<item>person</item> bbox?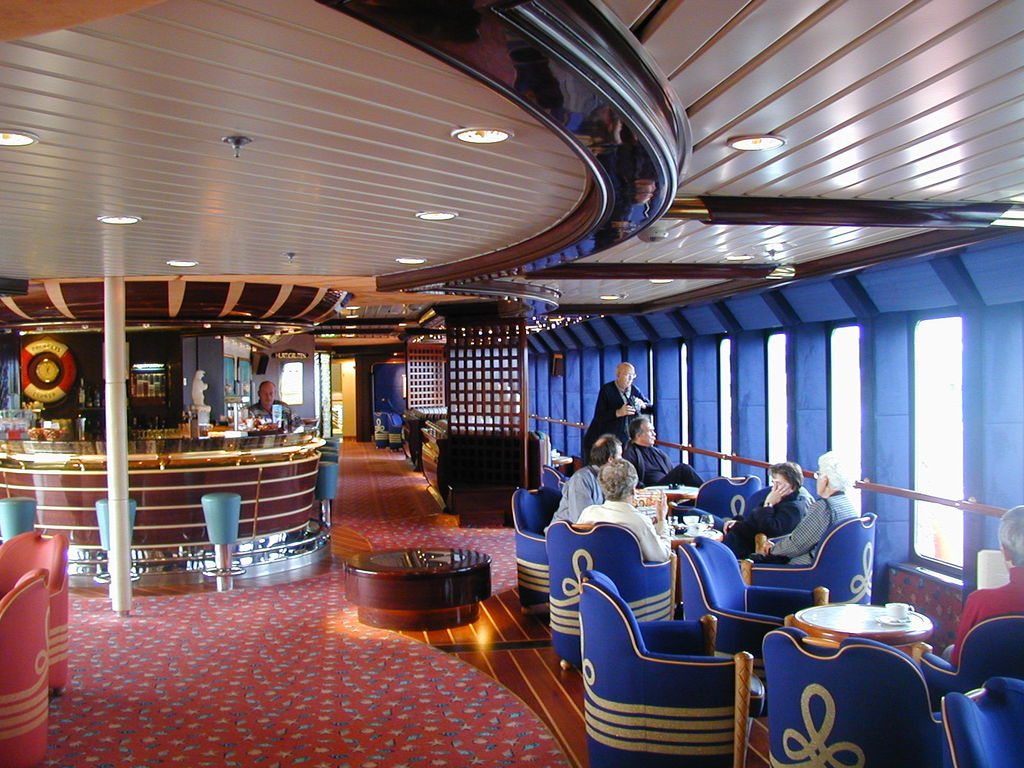
x1=239 y1=377 x2=295 y2=433
